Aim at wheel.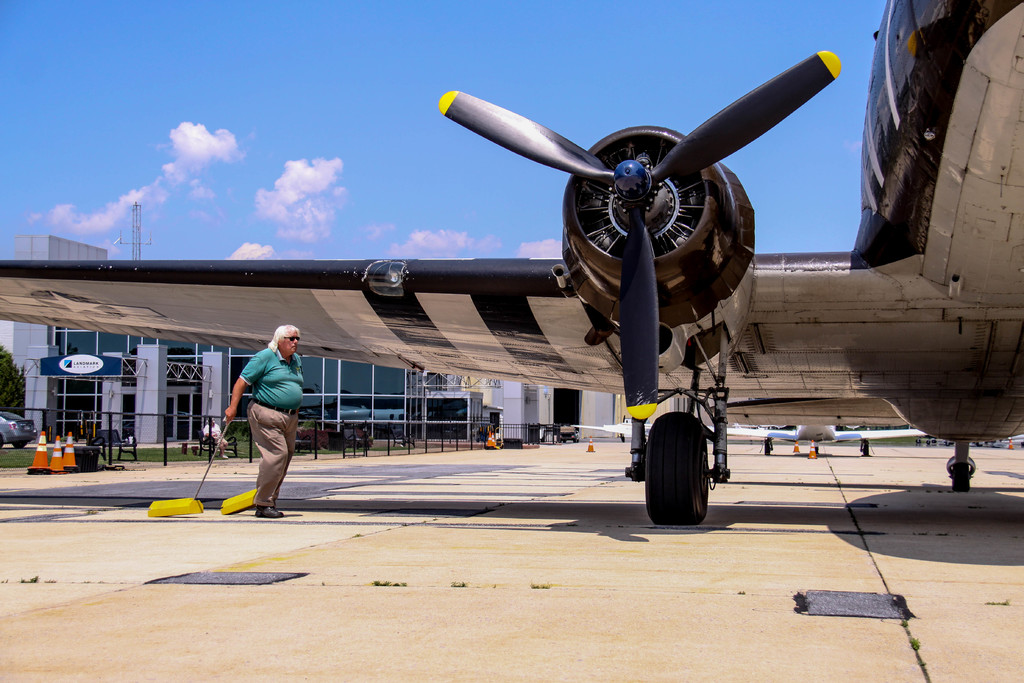
Aimed at {"x1": 10, "y1": 440, "x2": 29, "y2": 448}.
